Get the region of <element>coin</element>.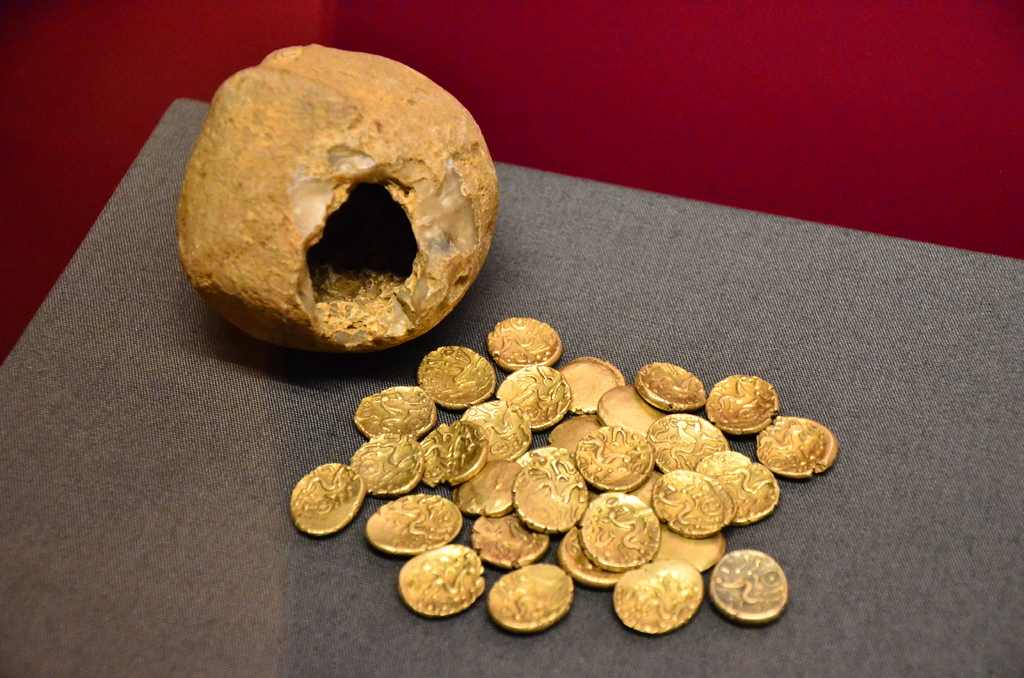
488 318 564 374.
